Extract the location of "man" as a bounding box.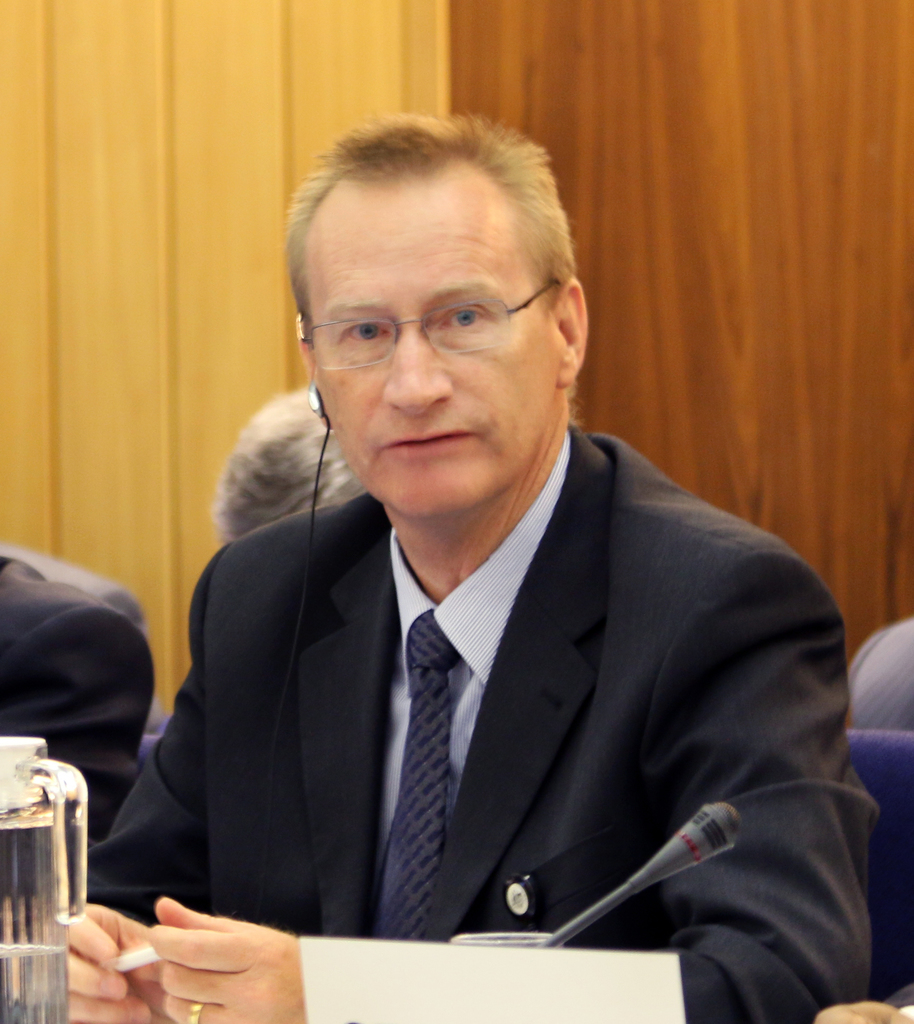
region(125, 166, 869, 980).
